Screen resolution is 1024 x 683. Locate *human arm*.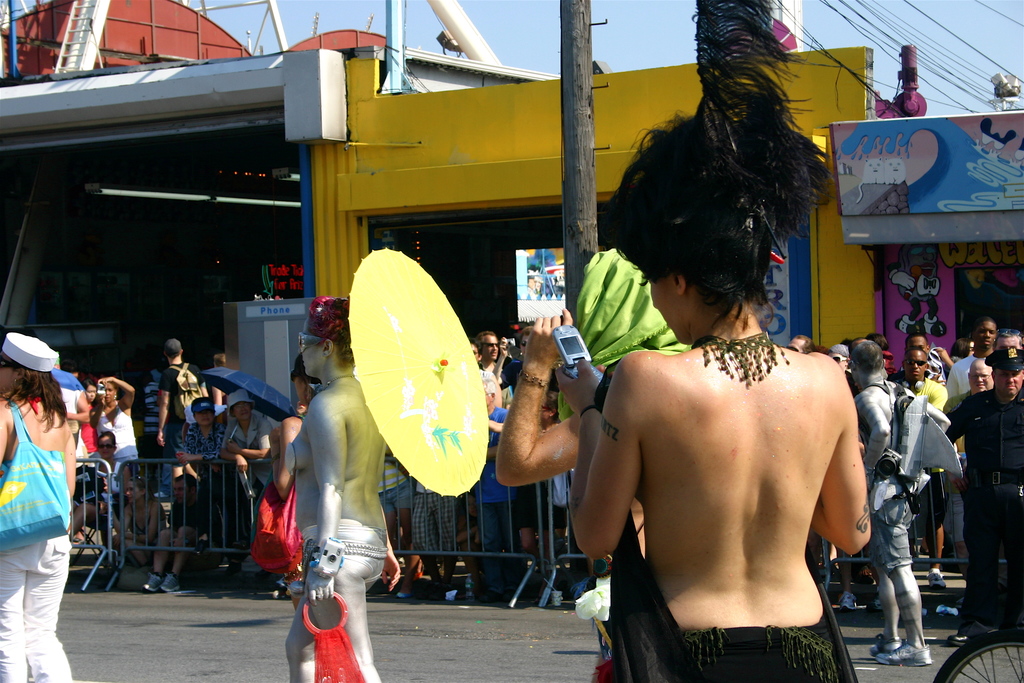
63 393 91 425.
